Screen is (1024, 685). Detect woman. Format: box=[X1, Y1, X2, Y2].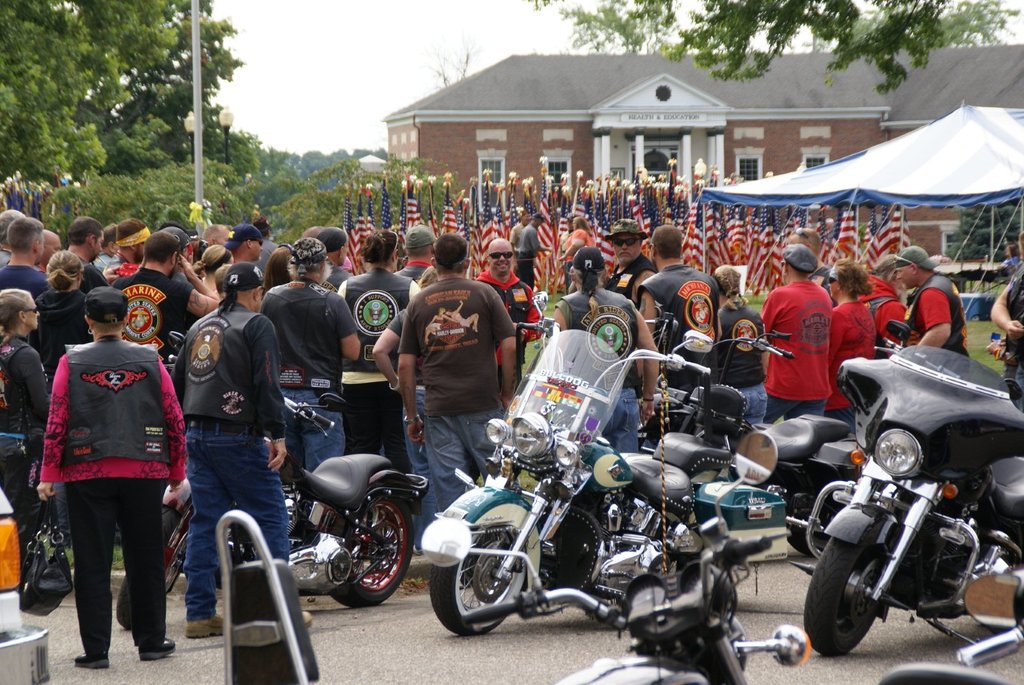
box=[336, 228, 423, 472].
